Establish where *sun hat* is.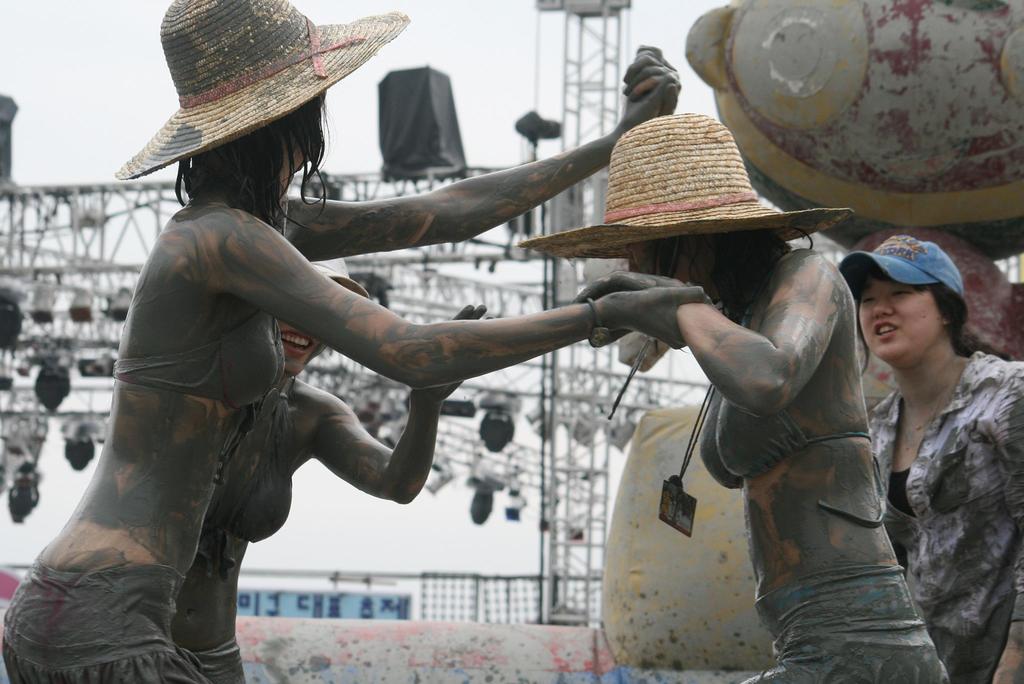
Established at bbox=(303, 257, 371, 302).
